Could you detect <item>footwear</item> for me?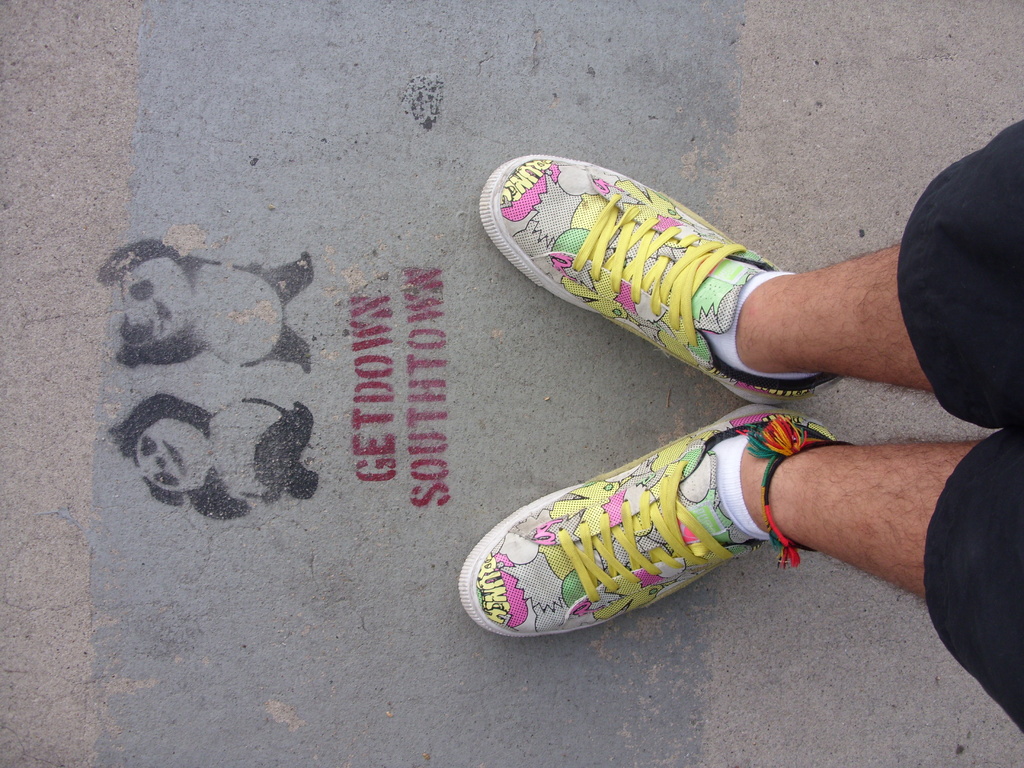
Detection result: Rect(476, 151, 848, 406).
